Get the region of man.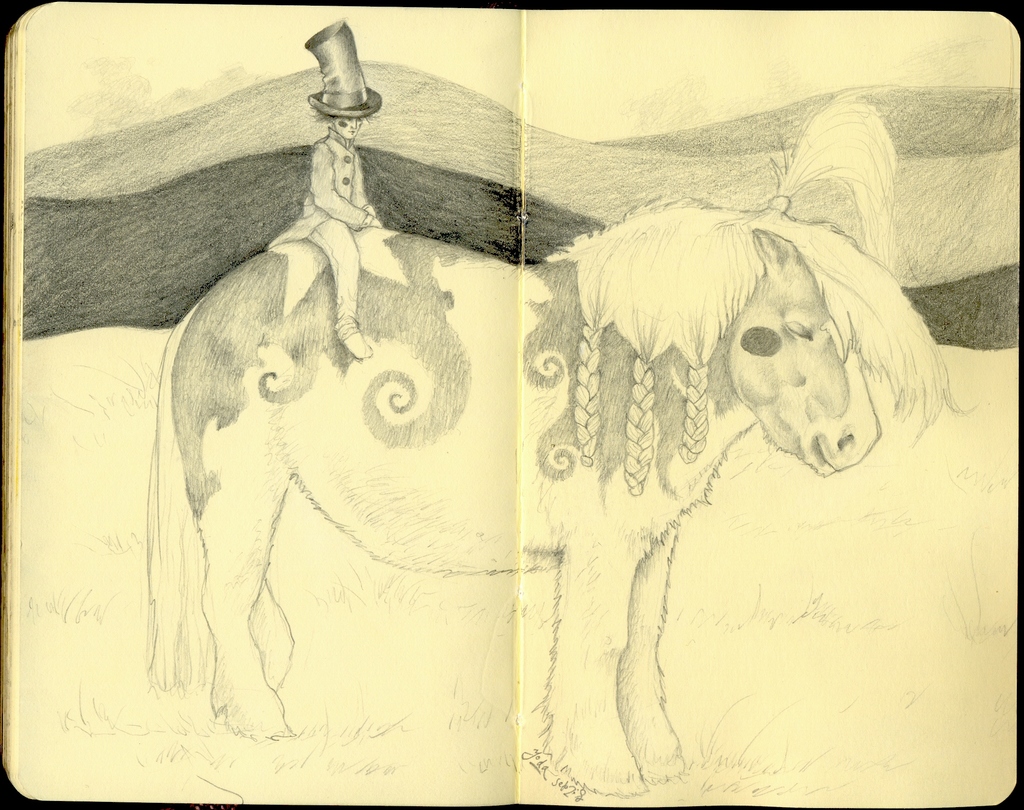
{"left": 259, "top": 20, "right": 395, "bottom": 368}.
